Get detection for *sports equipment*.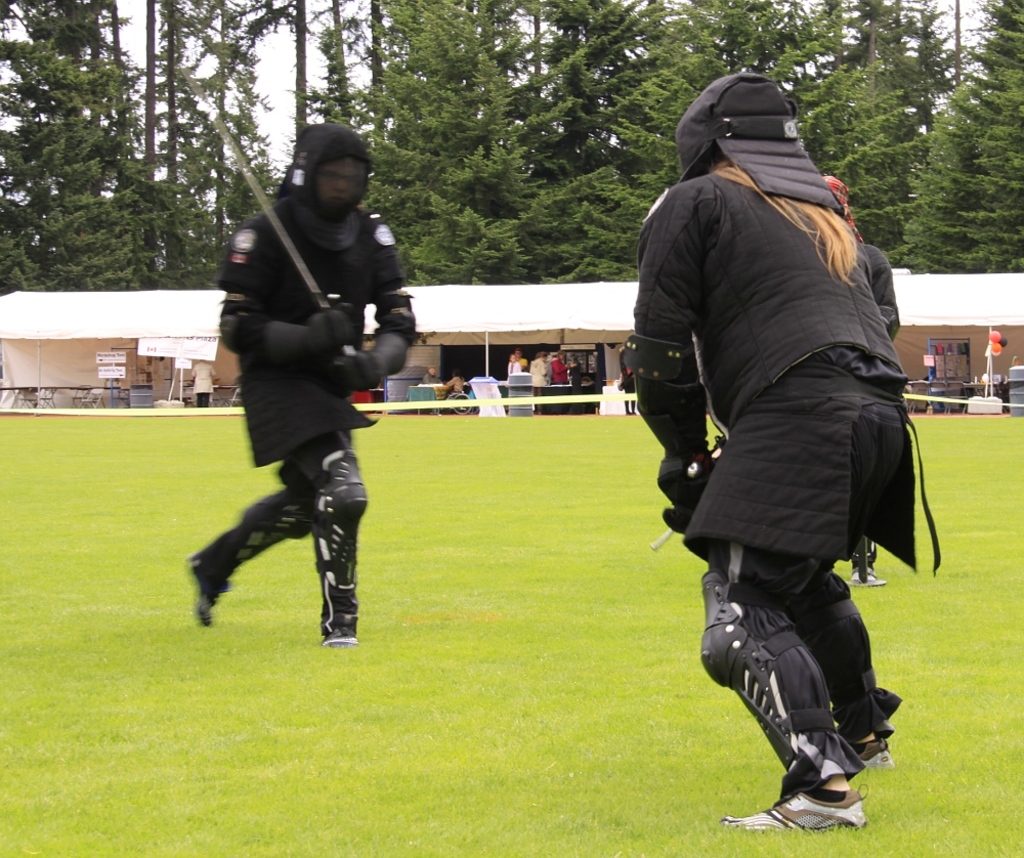
Detection: 791, 585, 874, 726.
